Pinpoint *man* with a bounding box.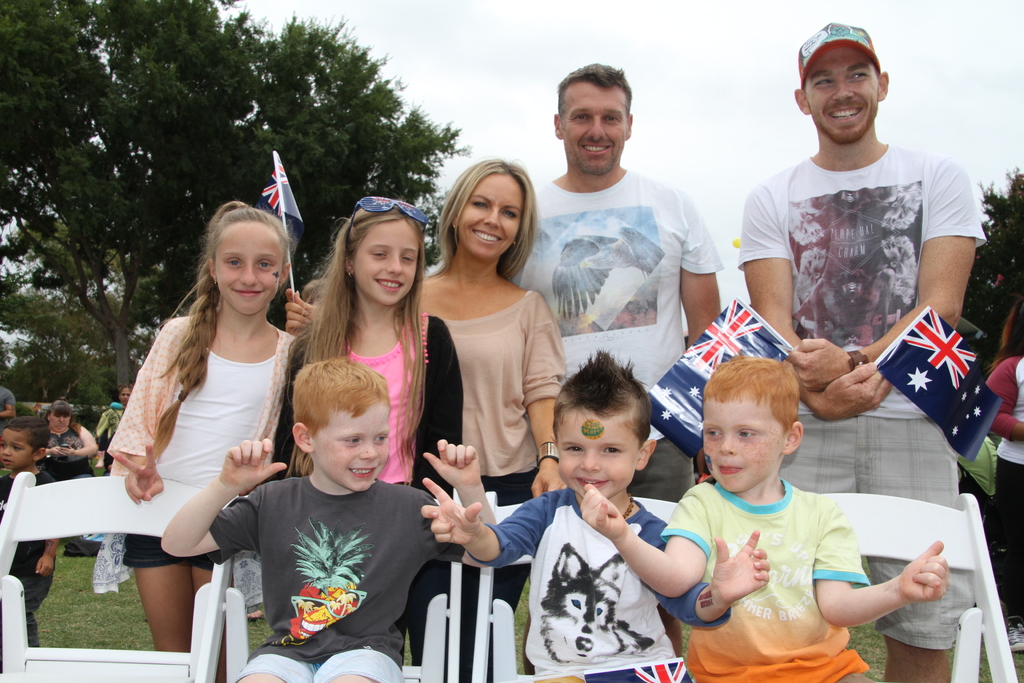
region(508, 60, 724, 656).
